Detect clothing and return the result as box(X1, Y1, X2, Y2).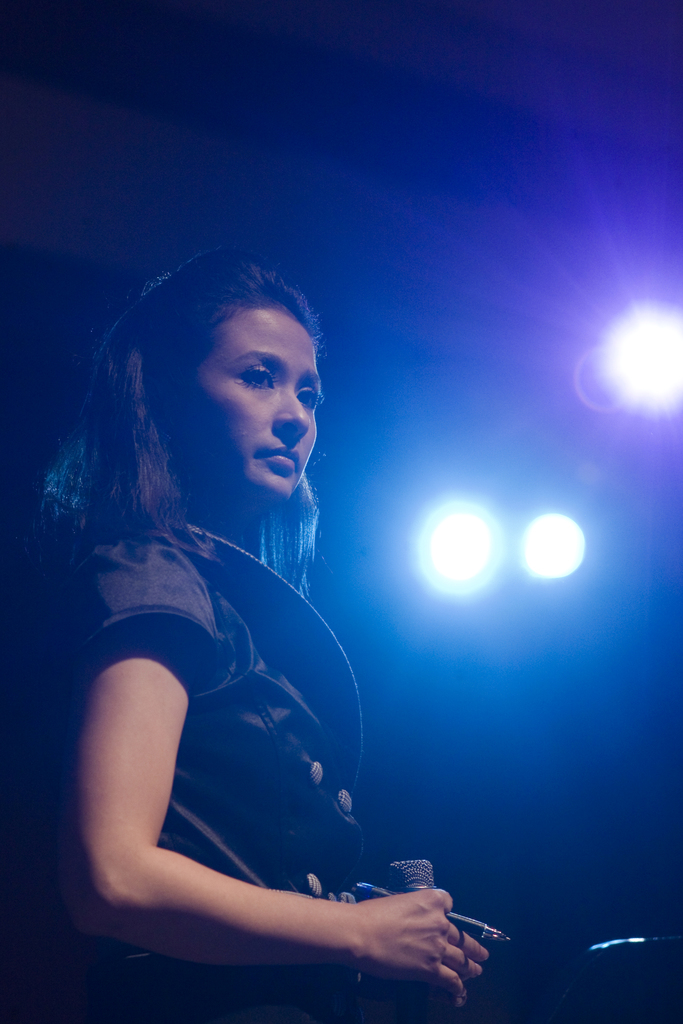
box(65, 436, 372, 995).
